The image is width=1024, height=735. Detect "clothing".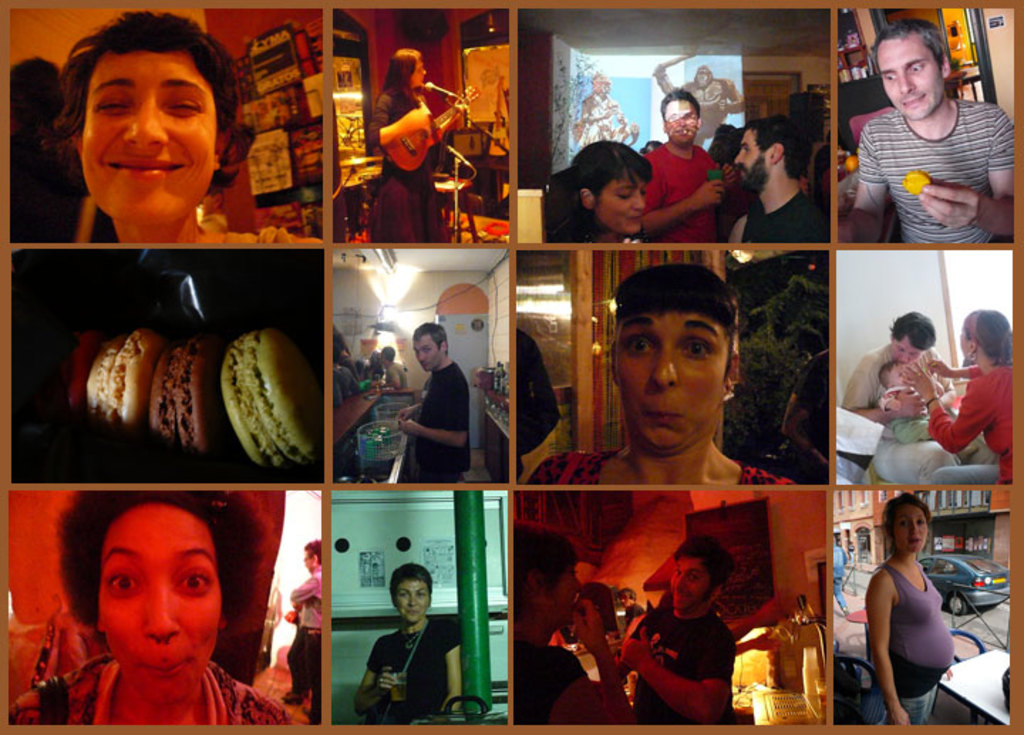
Detection: Rect(515, 637, 589, 715).
